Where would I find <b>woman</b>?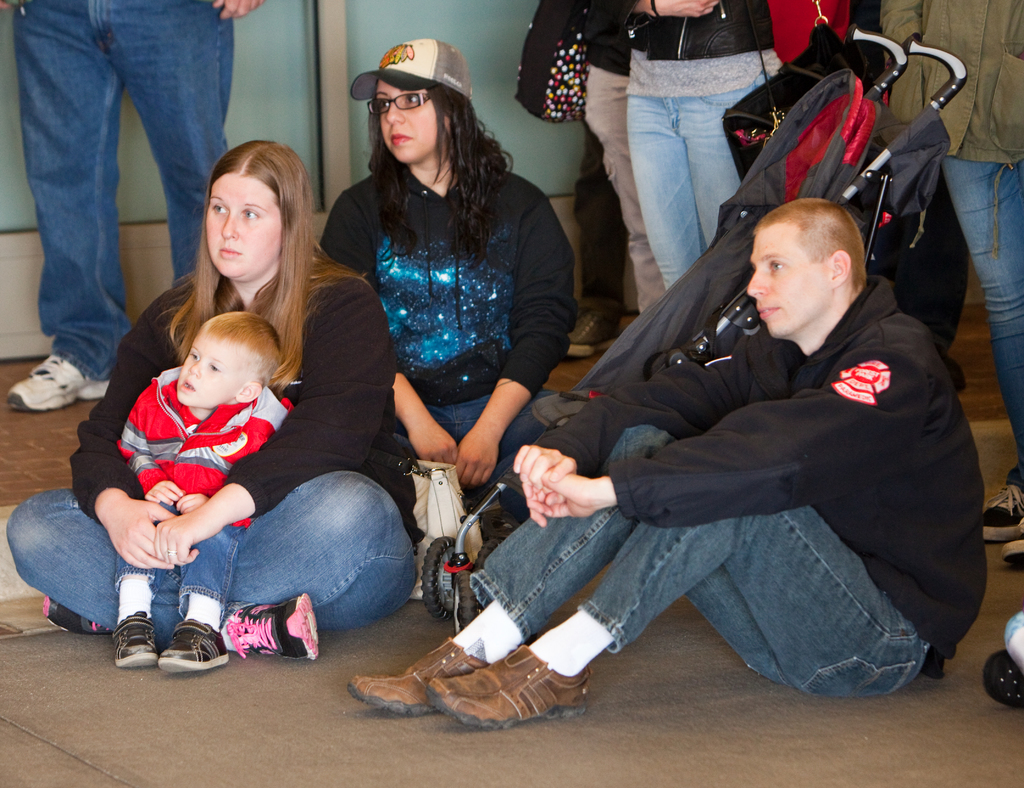
At x1=3, y1=137, x2=424, y2=664.
